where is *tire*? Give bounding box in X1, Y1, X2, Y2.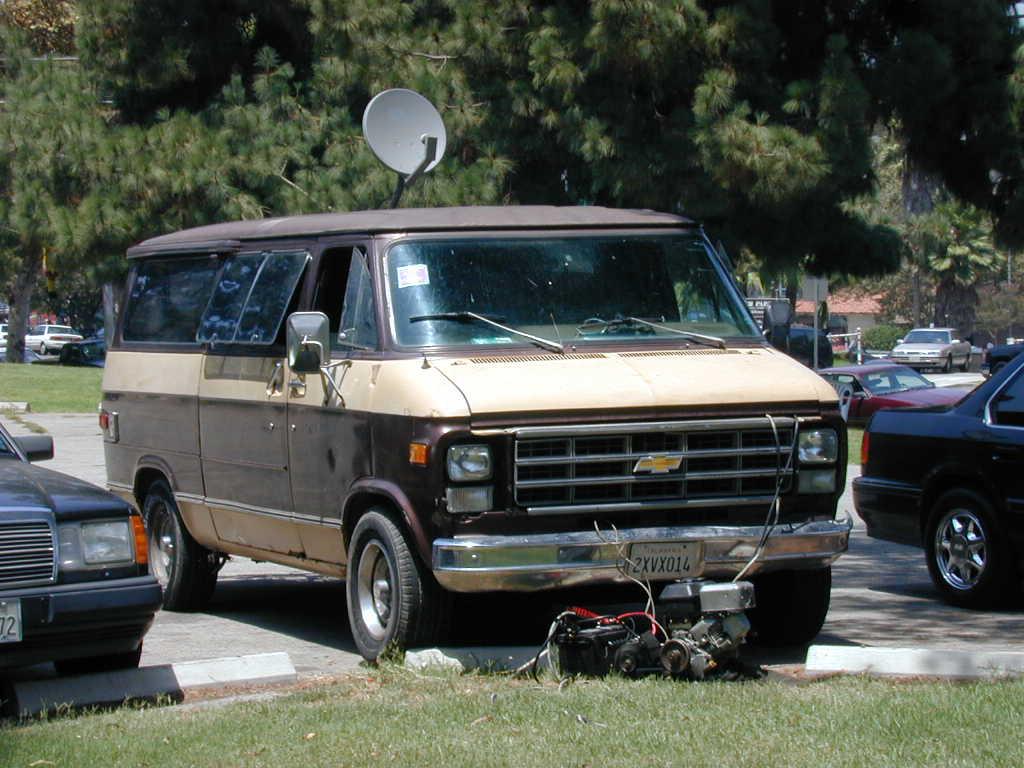
132, 477, 227, 612.
